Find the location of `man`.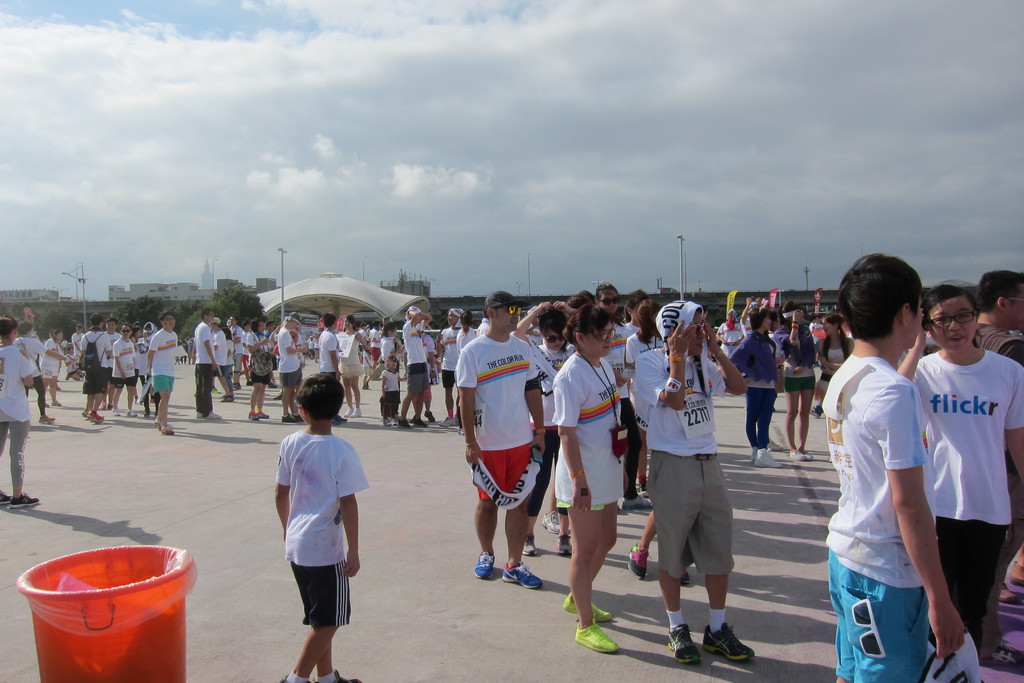
Location: Rect(975, 273, 1023, 670).
